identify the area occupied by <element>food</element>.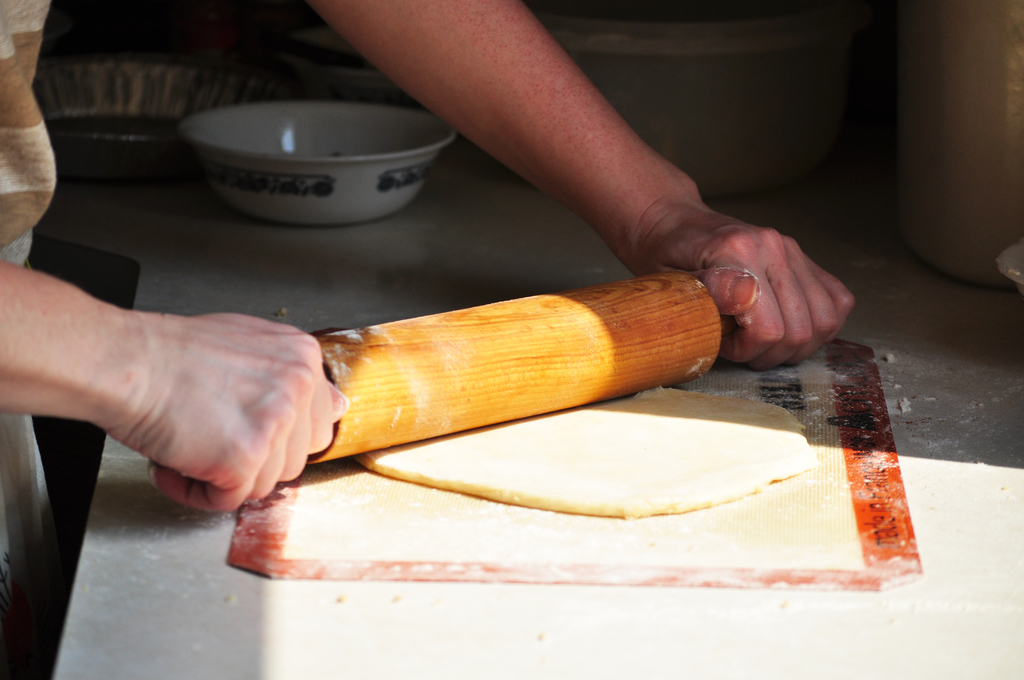
Area: [359,385,809,520].
